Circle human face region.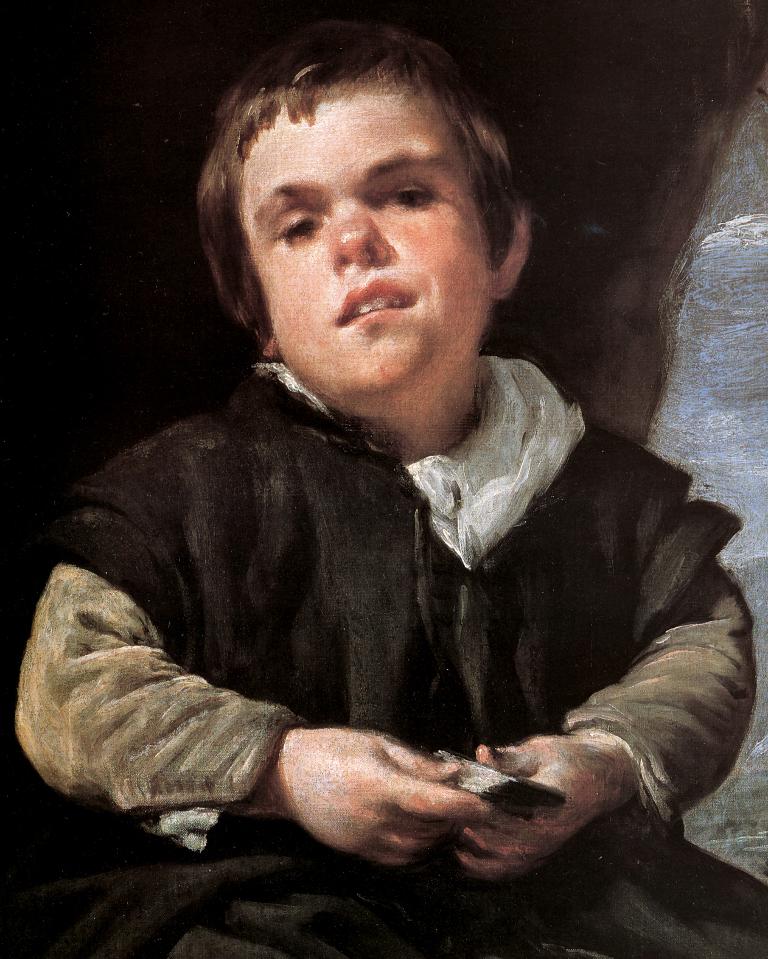
Region: box(242, 92, 493, 392).
